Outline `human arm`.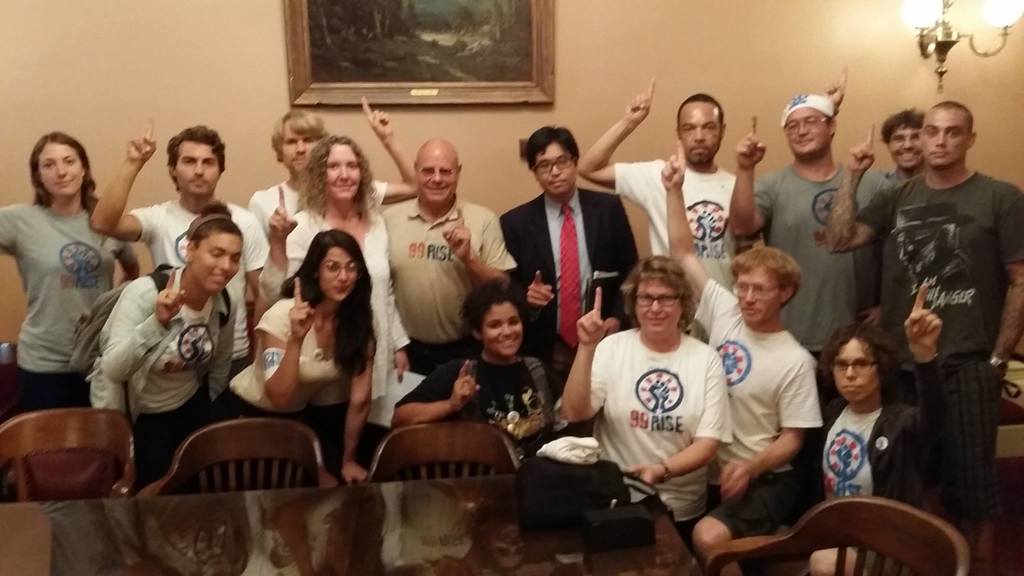
Outline: {"x1": 116, "y1": 235, "x2": 144, "y2": 281}.
